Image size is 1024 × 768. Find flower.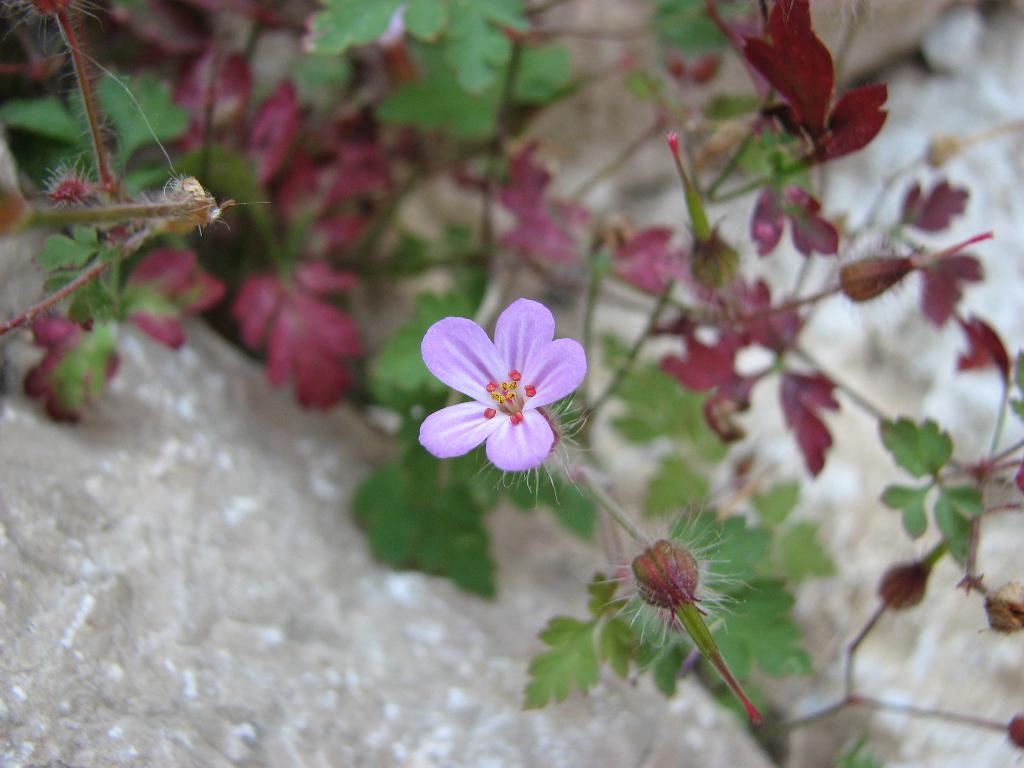
(left=781, top=179, right=847, bottom=267).
